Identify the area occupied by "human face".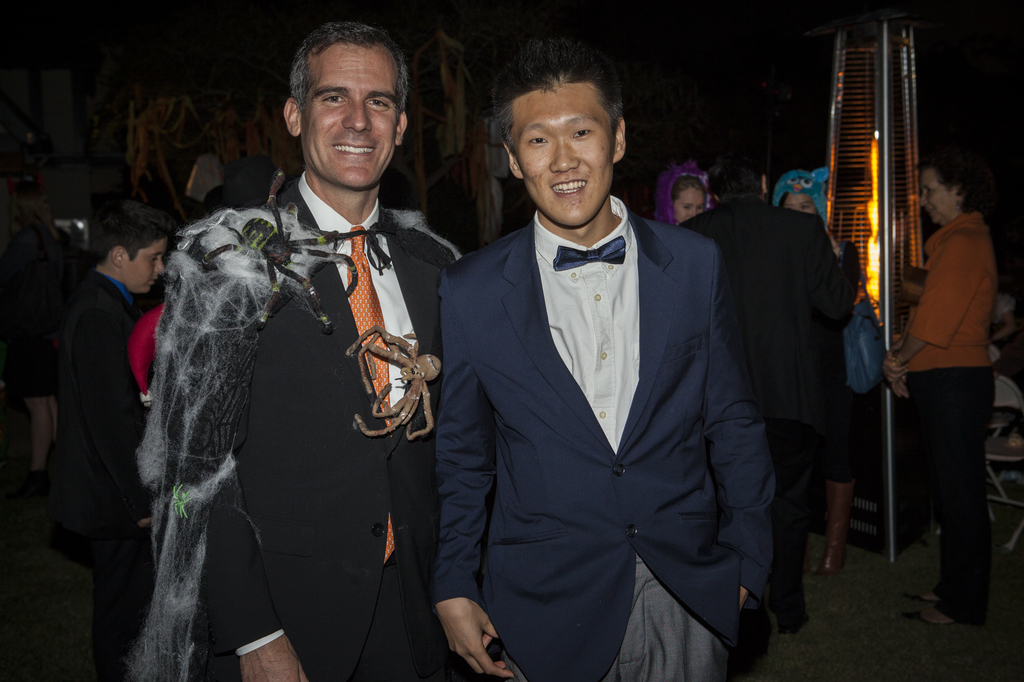
Area: (left=785, top=193, right=817, bottom=215).
